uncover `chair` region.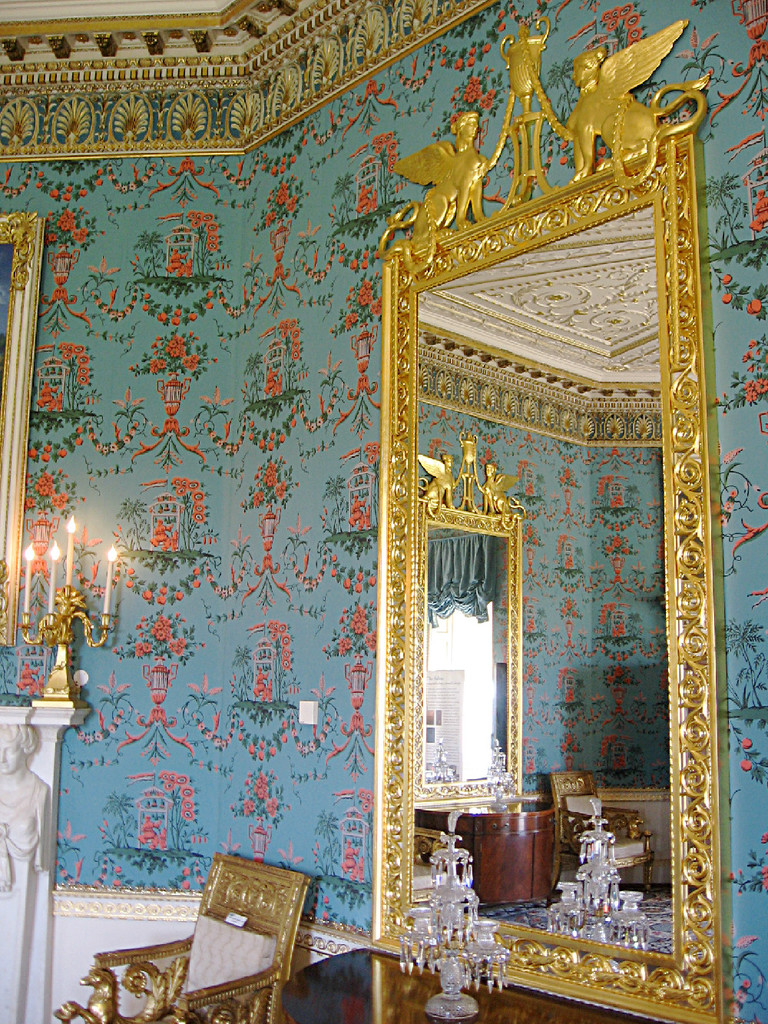
Uncovered: rect(55, 853, 312, 1023).
